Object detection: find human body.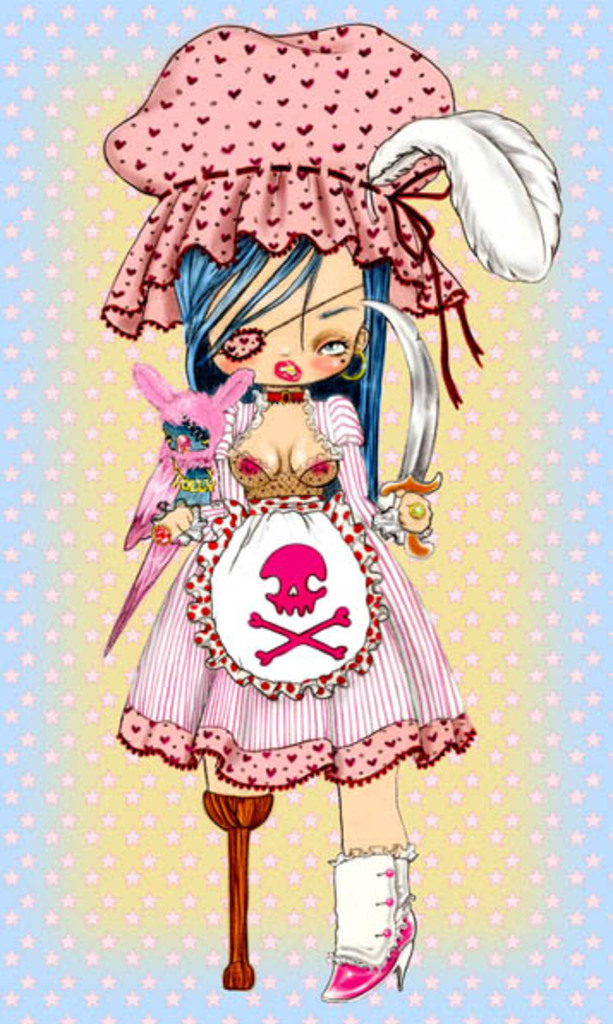
l=101, t=29, r=574, b=1017.
